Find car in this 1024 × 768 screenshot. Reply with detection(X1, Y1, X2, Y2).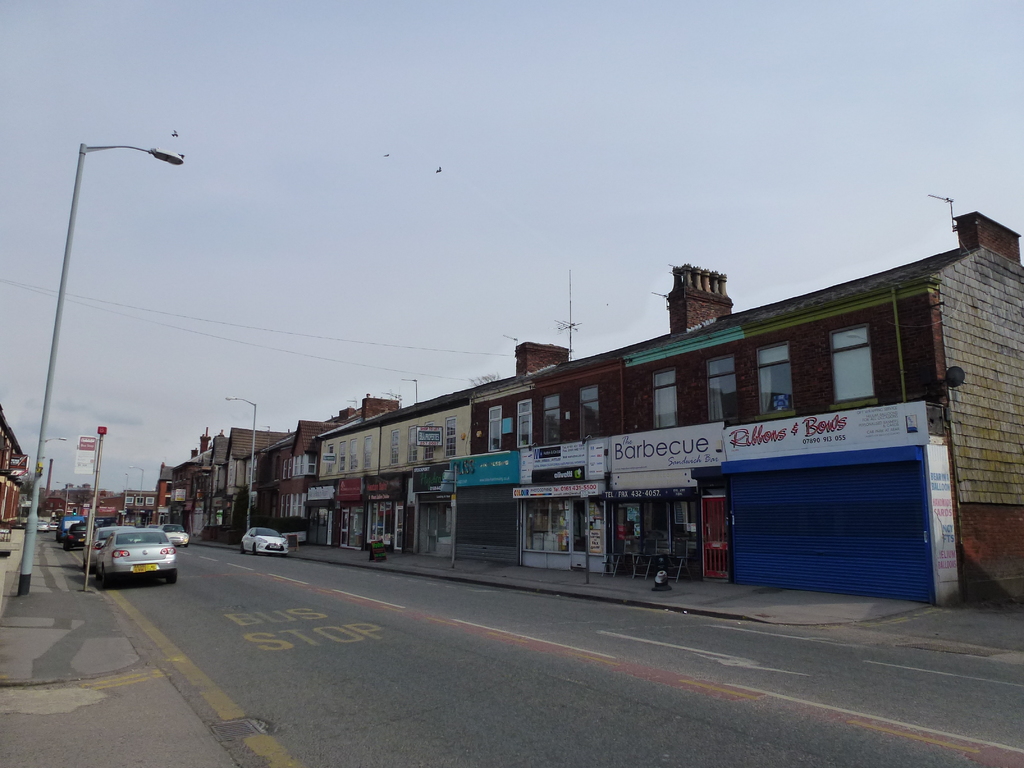
detection(58, 524, 89, 550).
